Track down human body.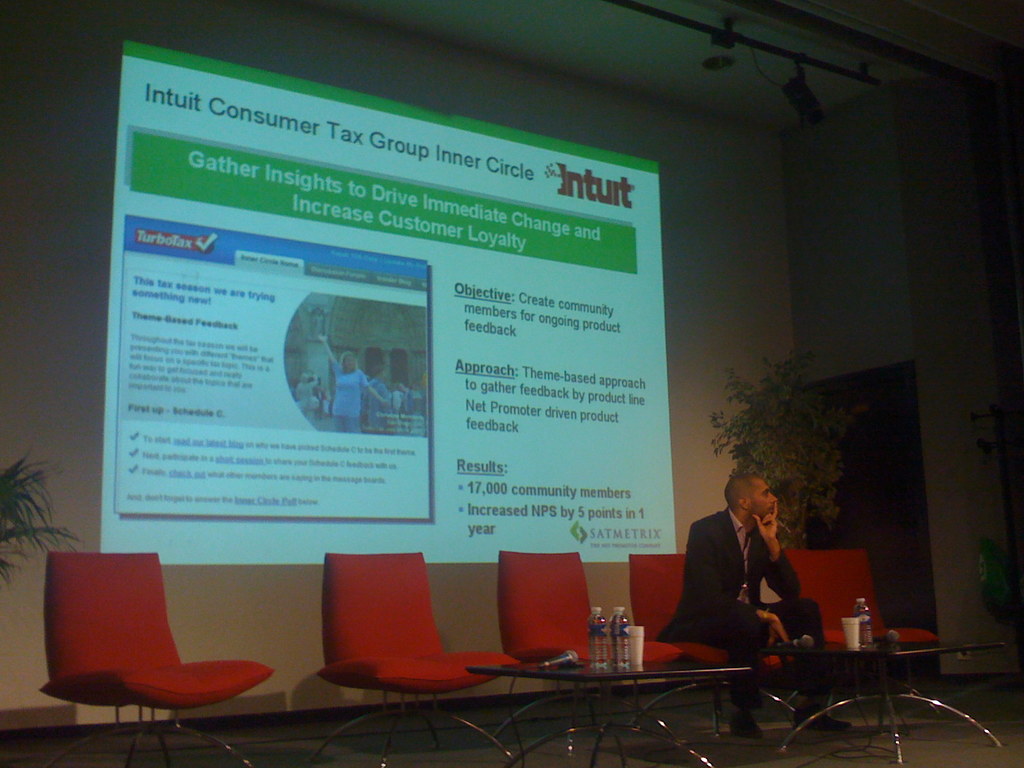
Tracked to Rect(660, 502, 852, 729).
